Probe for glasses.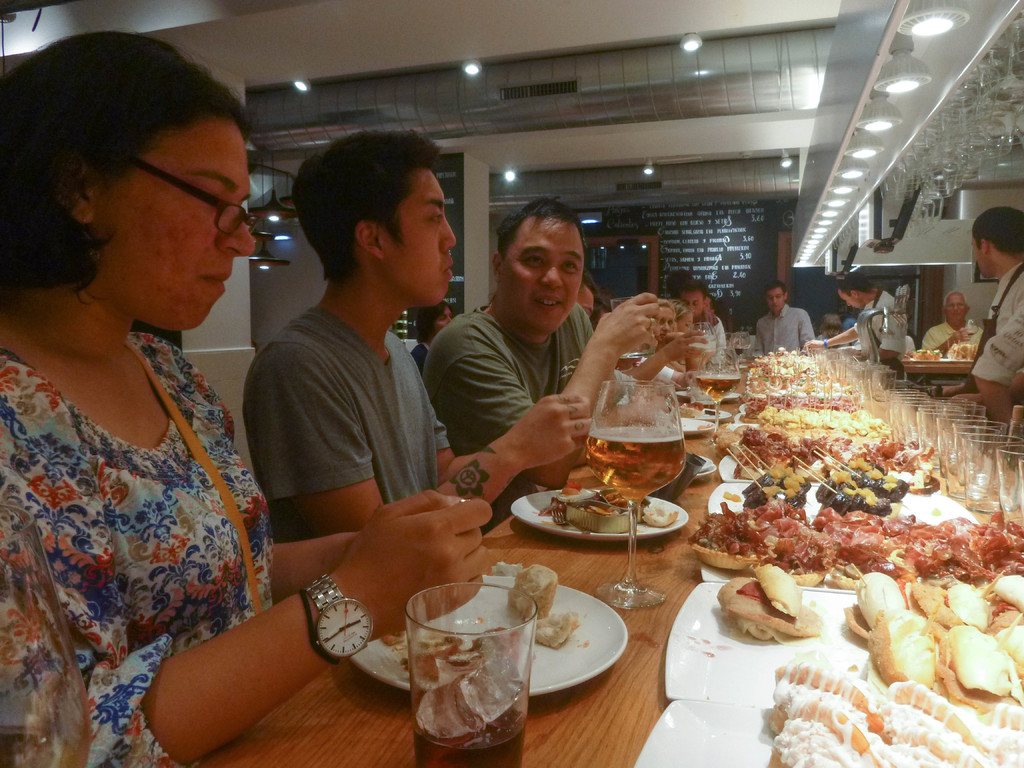
Probe result: region(101, 159, 246, 225).
